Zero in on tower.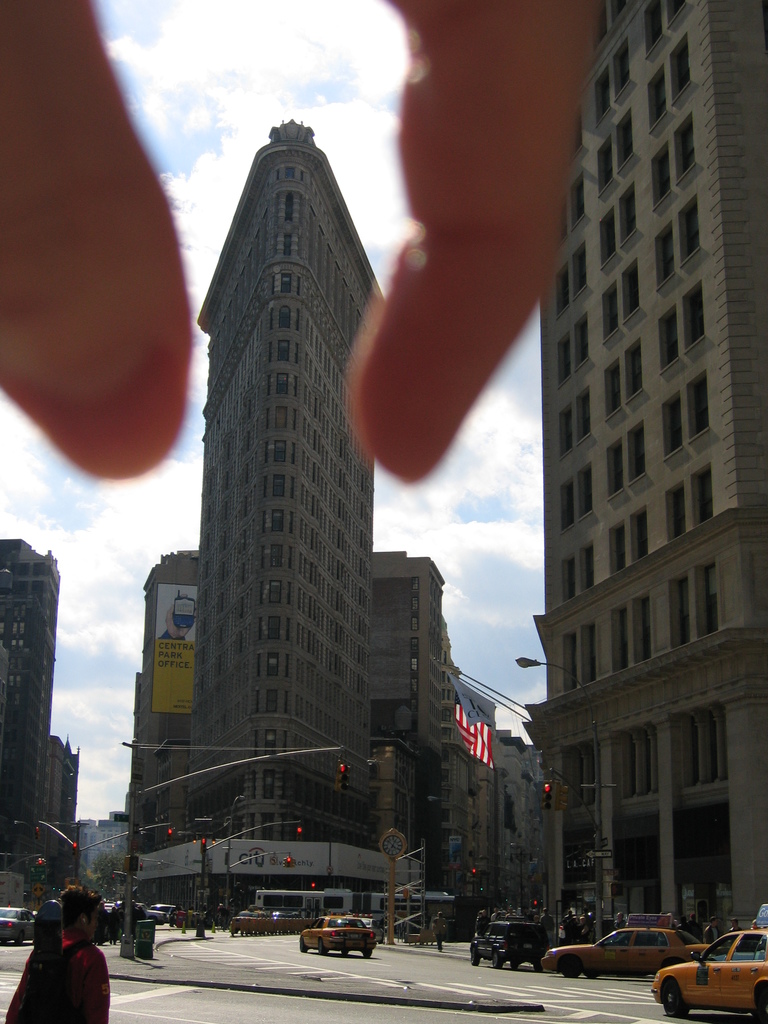
Zeroed in: (0,536,83,899).
